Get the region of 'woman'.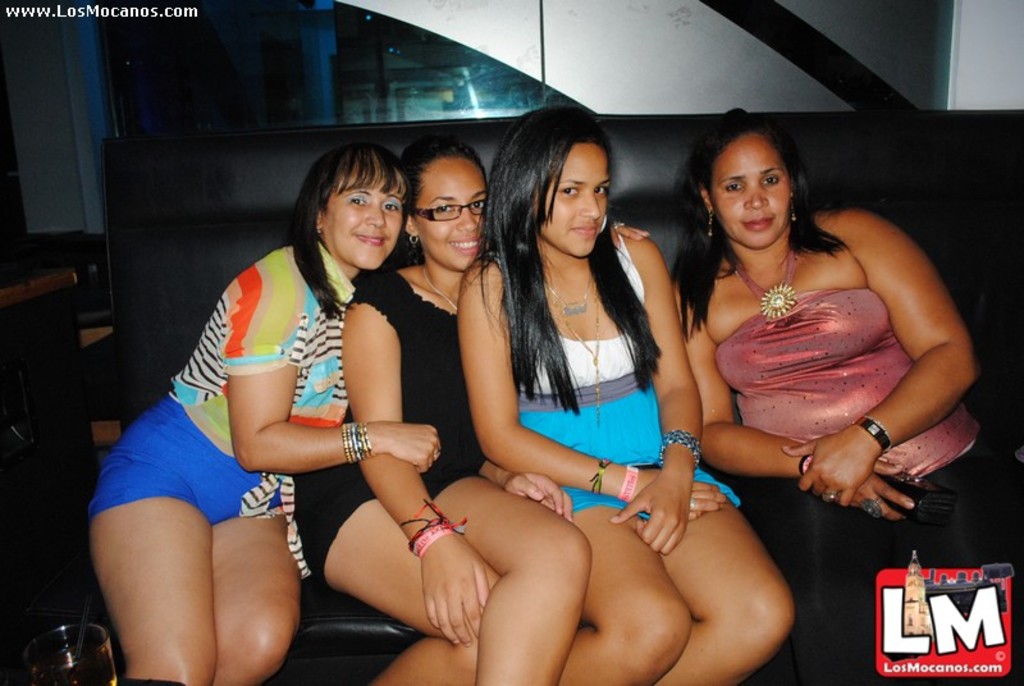
select_region(83, 147, 440, 685).
